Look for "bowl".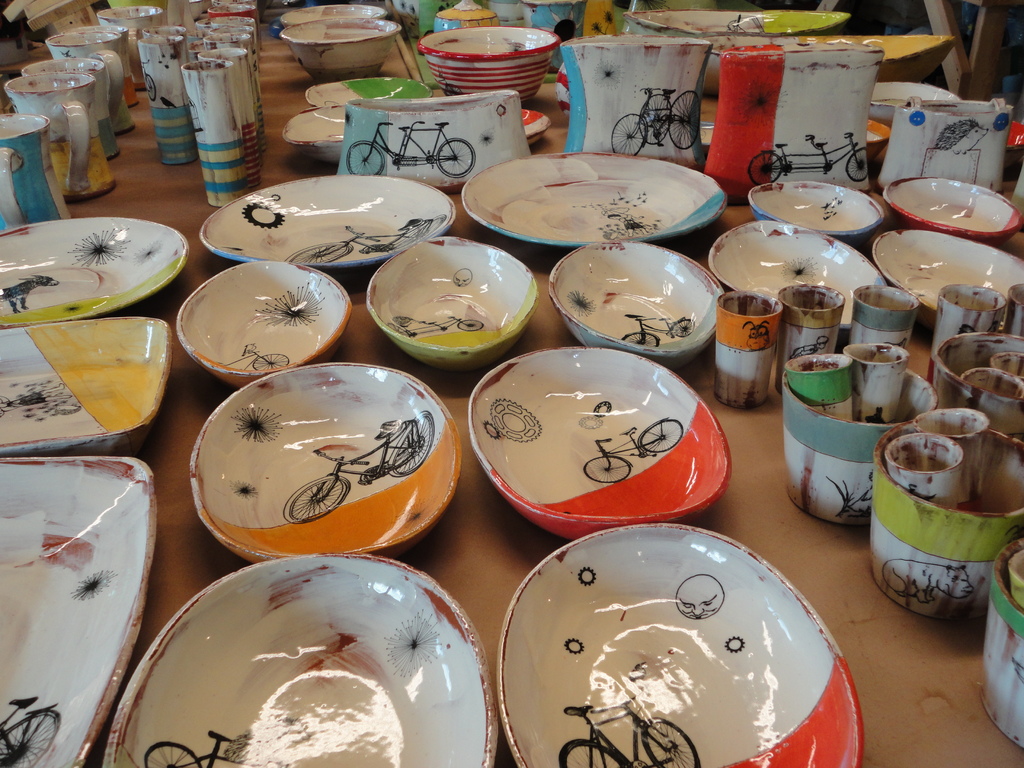
Found: 202:178:455:268.
